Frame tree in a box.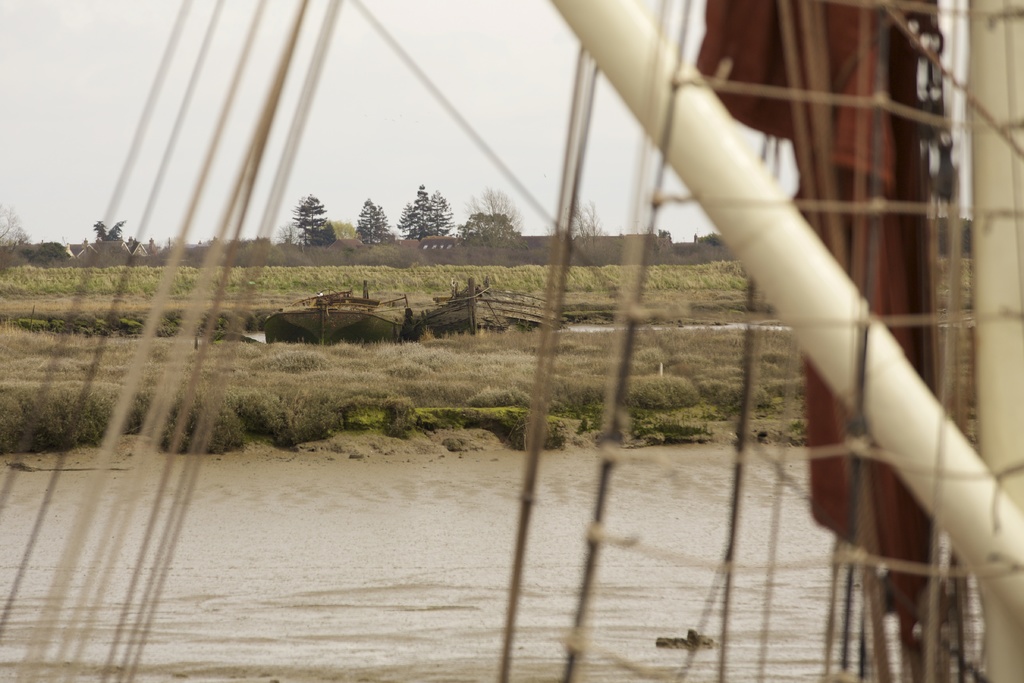
pyautogui.locateOnScreen(315, 217, 335, 249).
